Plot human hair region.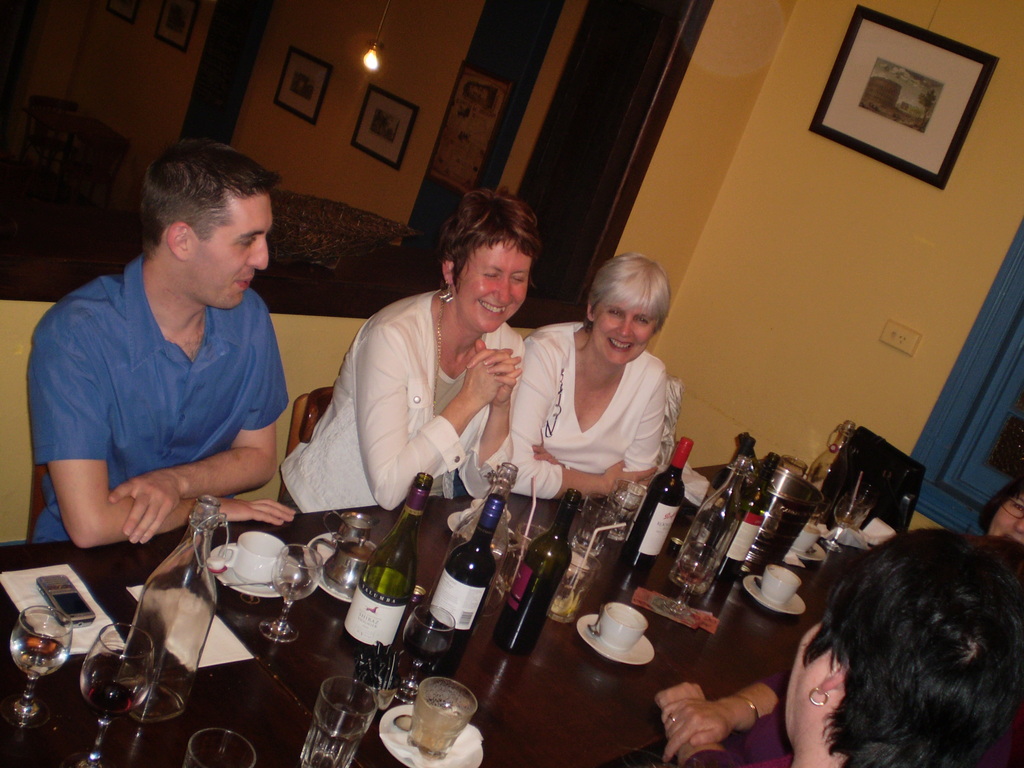
Plotted at left=439, top=182, right=540, bottom=292.
